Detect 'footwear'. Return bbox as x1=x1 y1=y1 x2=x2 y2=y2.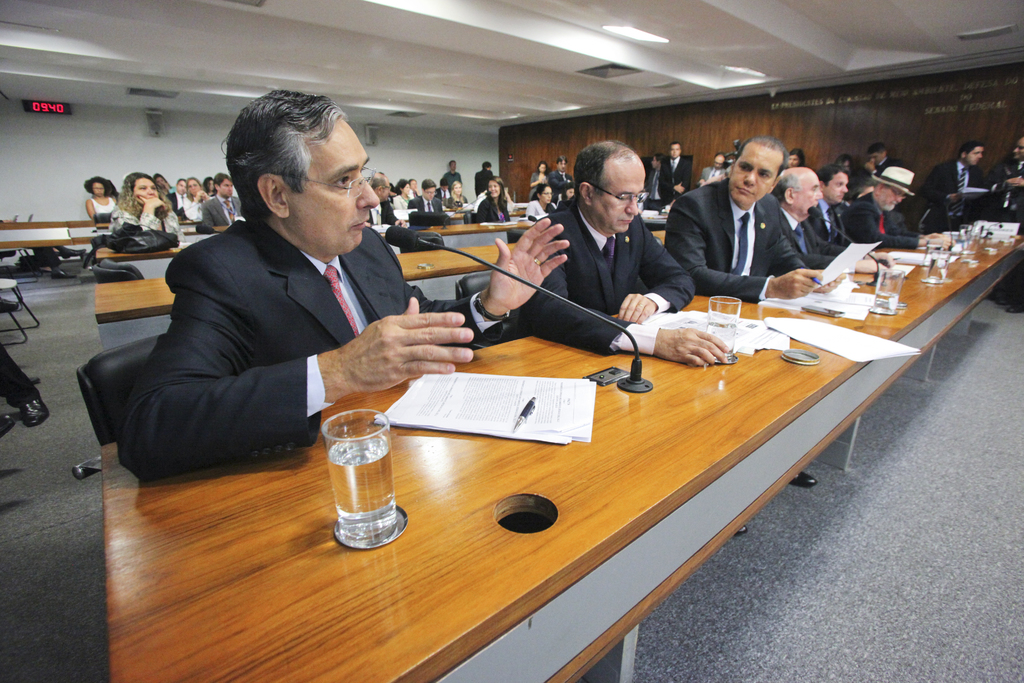
x1=787 y1=468 x2=820 y2=488.
